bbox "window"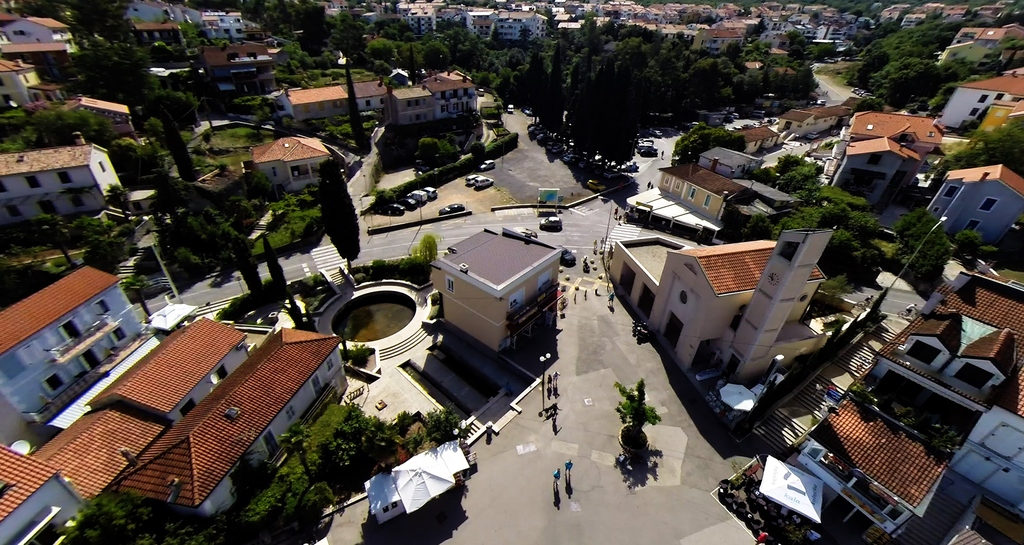
Rect(966, 214, 984, 234)
